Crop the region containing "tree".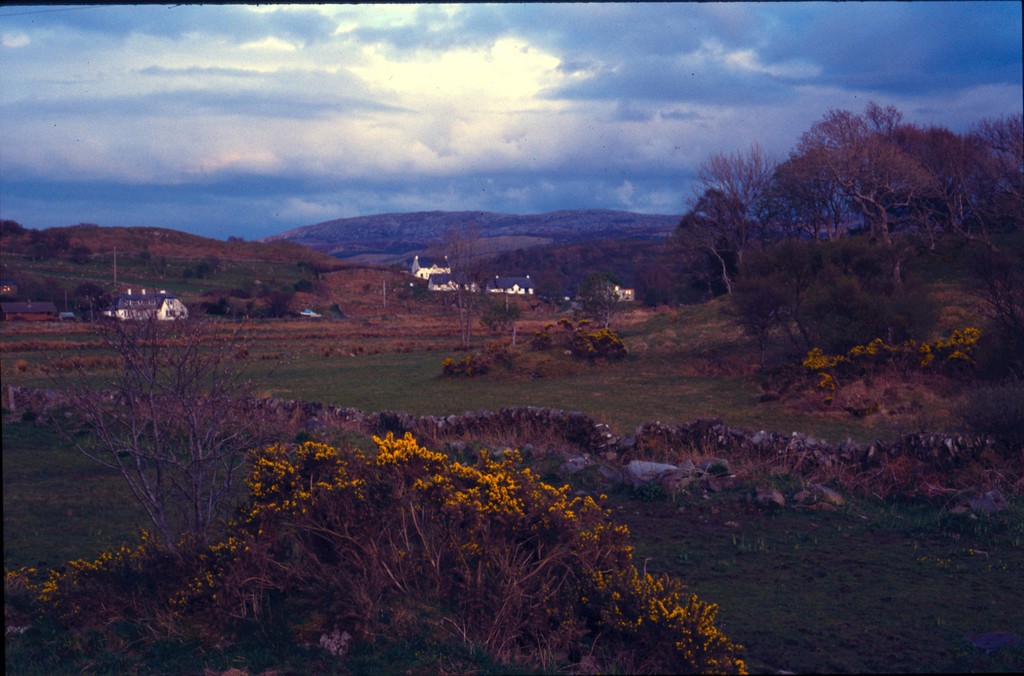
Crop region: 430:227:504:357.
